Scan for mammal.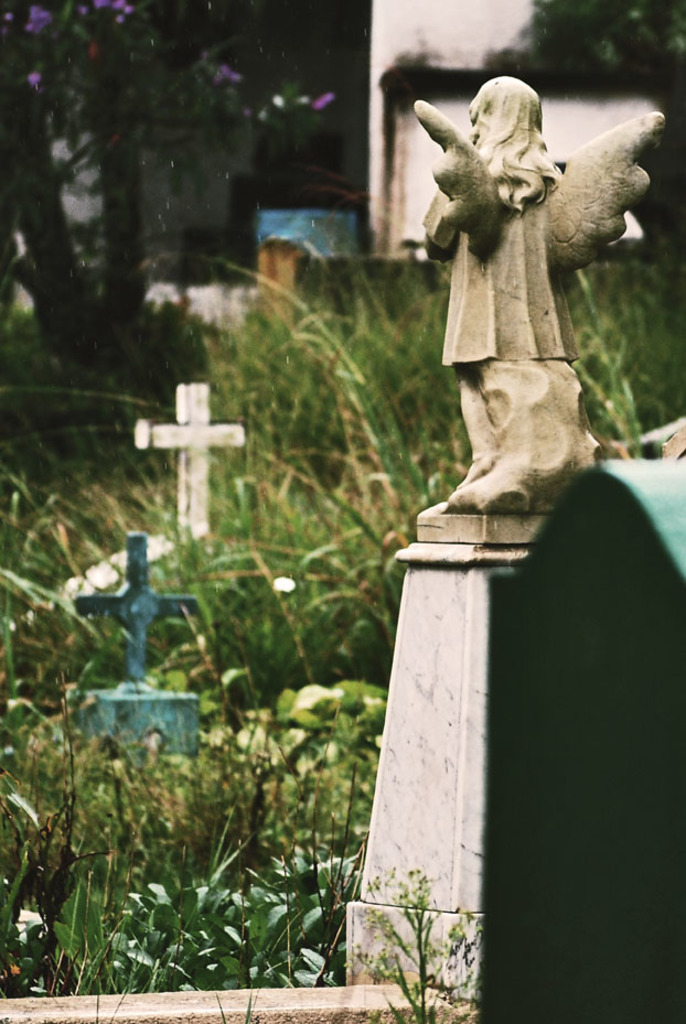
Scan result: (x1=411, y1=65, x2=671, y2=453).
